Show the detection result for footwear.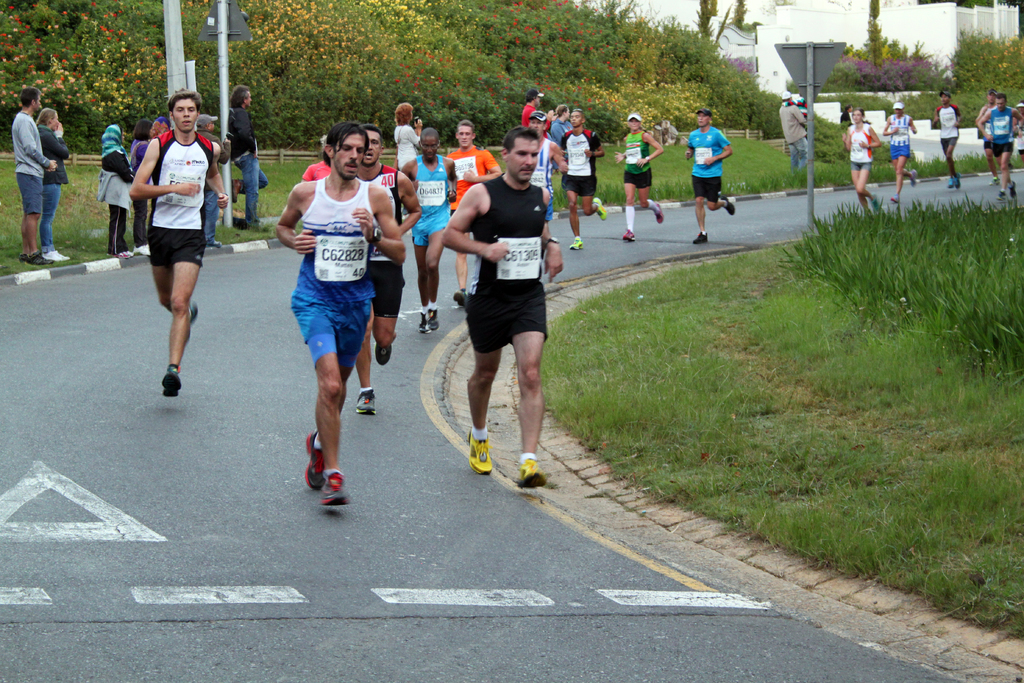
left=568, top=239, right=584, bottom=248.
